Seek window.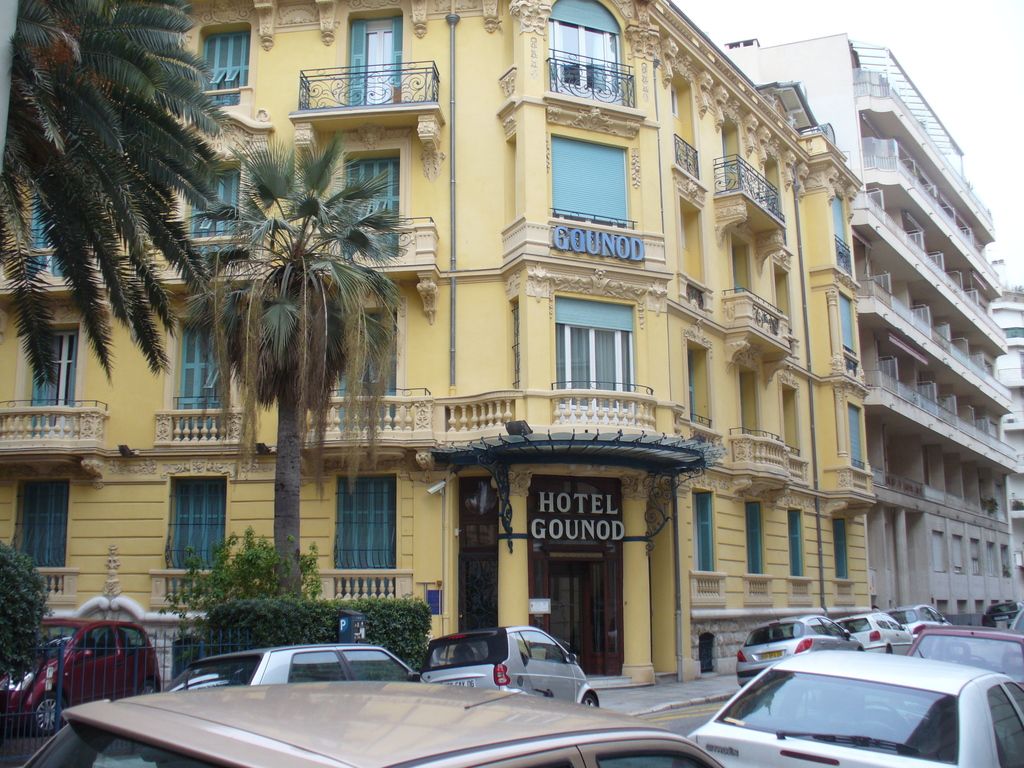
(x1=695, y1=491, x2=721, y2=578).
